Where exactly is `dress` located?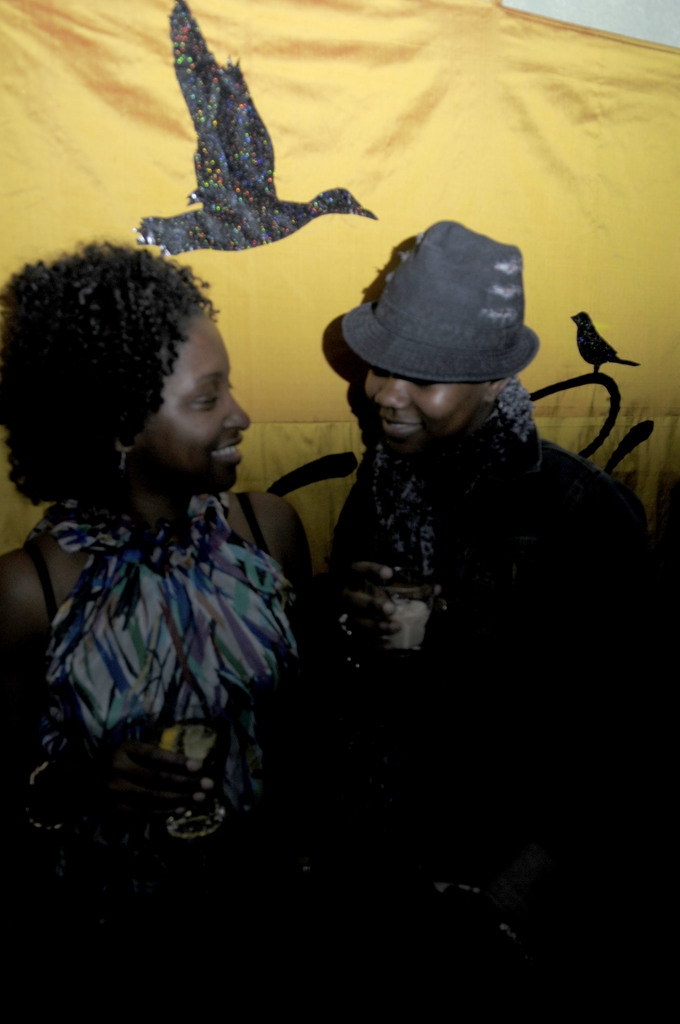
Its bounding box is bbox=(31, 492, 298, 1000).
